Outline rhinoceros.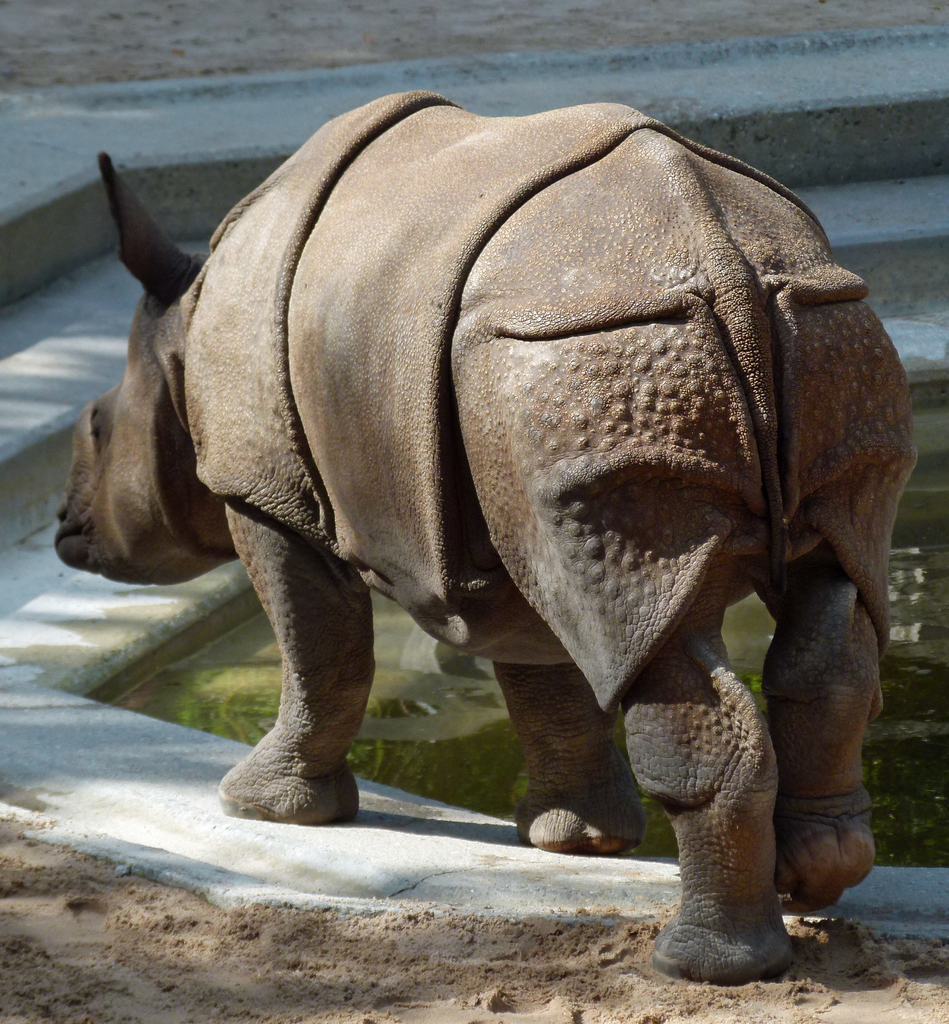
Outline: [left=49, top=88, right=931, bottom=980].
